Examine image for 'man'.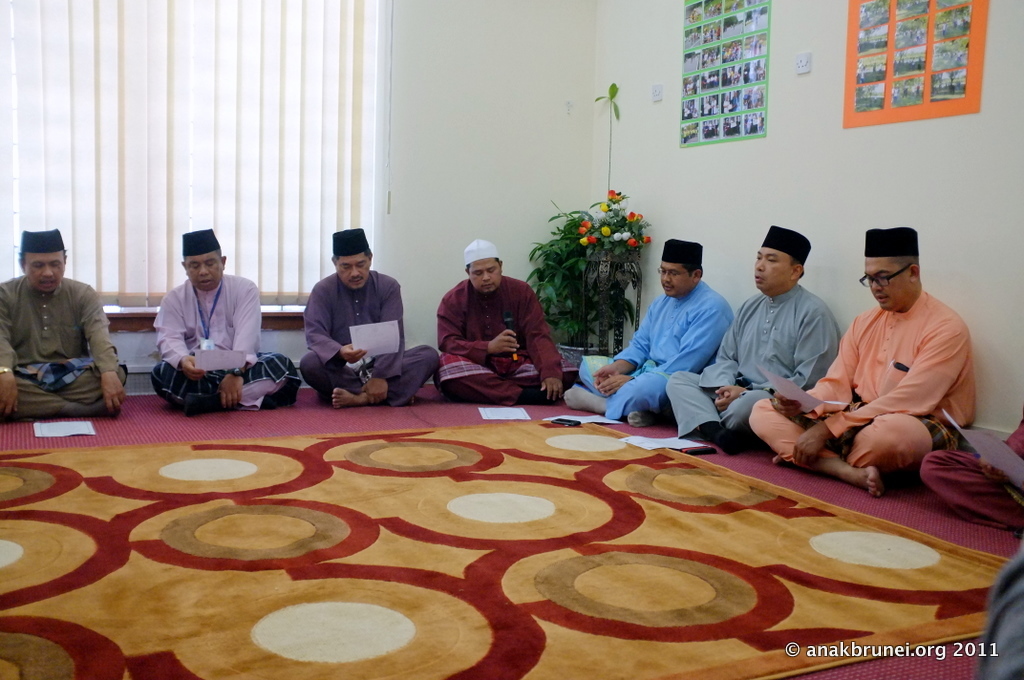
Examination result: x1=748, y1=228, x2=973, y2=490.
